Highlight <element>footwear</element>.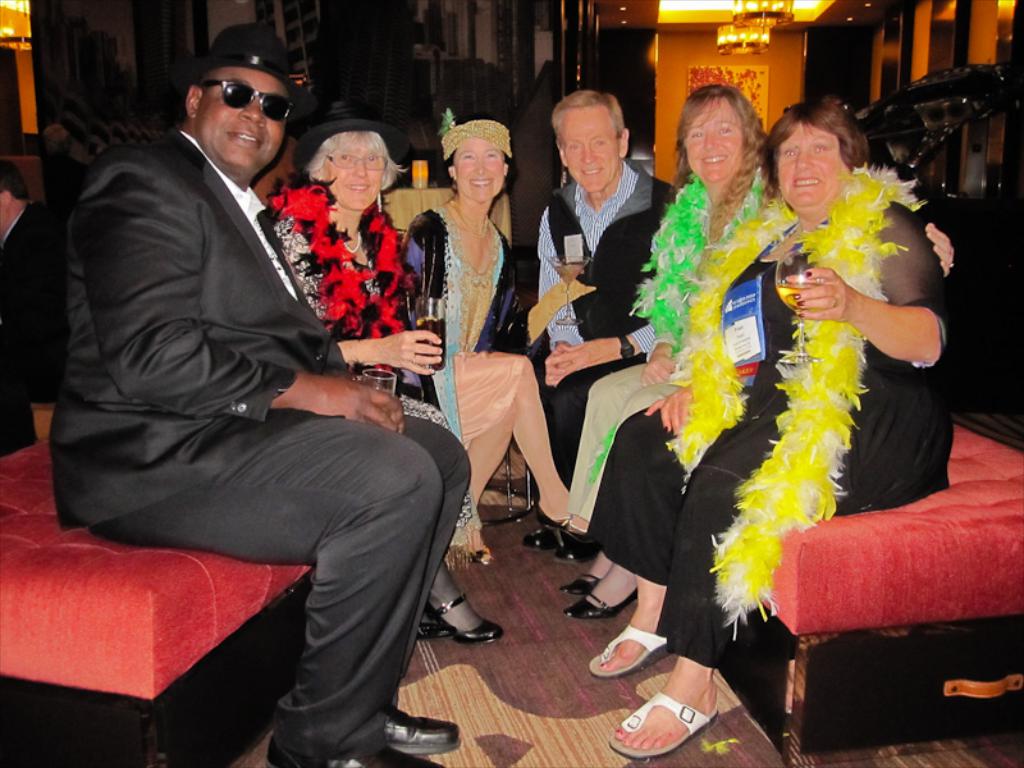
Highlighted region: pyautogui.locateOnScreen(425, 591, 507, 641).
